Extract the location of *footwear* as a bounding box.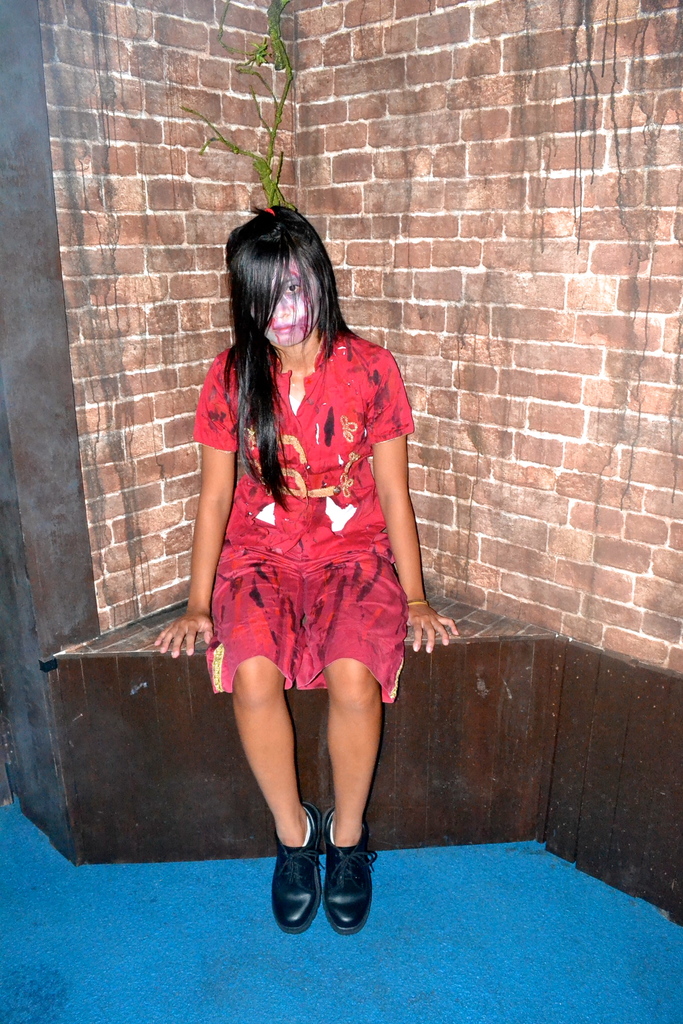
bbox(270, 800, 325, 938).
